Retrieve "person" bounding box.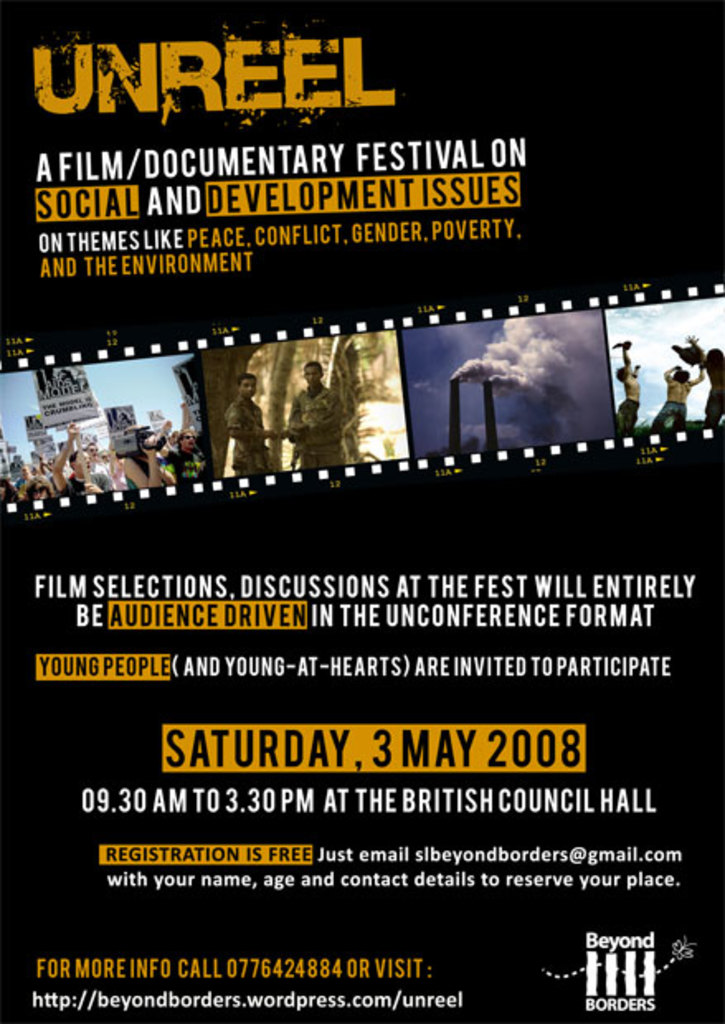
Bounding box: (611,335,639,438).
